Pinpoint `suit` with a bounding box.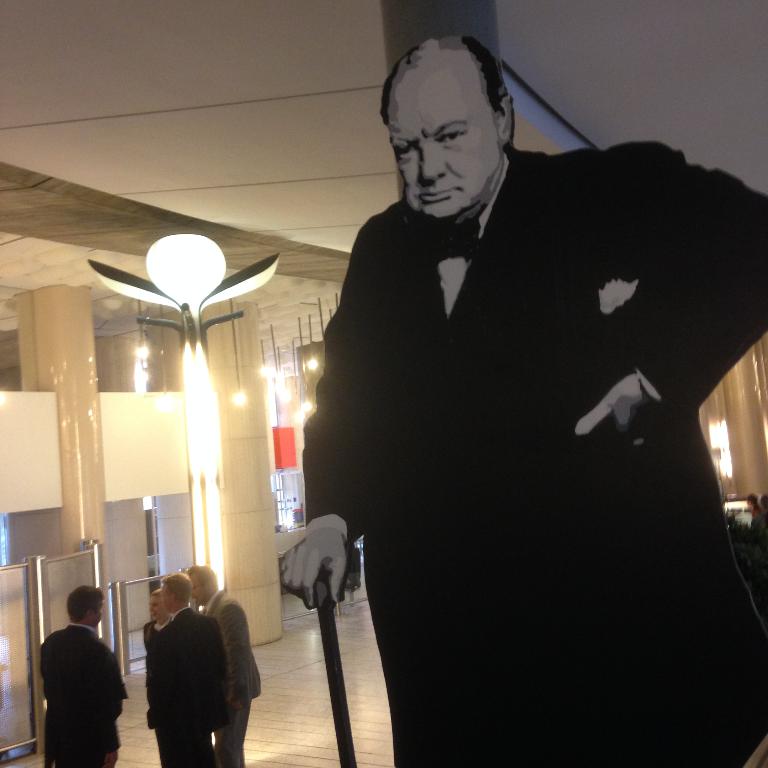
bbox=[301, 137, 767, 767].
